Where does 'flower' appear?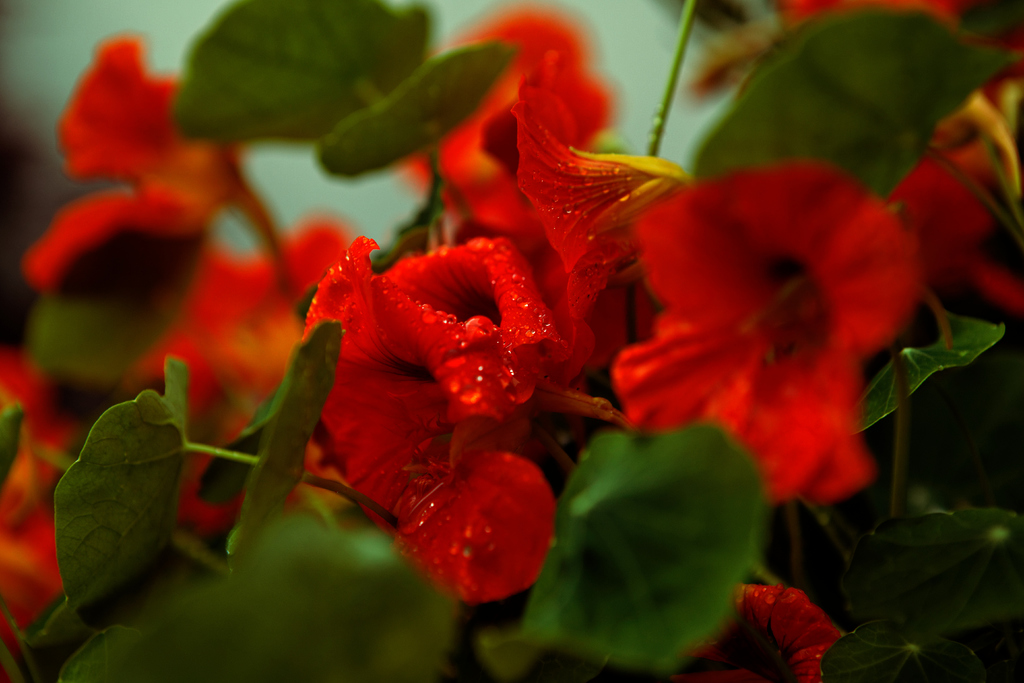
Appears at {"left": 883, "top": 147, "right": 996, "bottom": 292}.
